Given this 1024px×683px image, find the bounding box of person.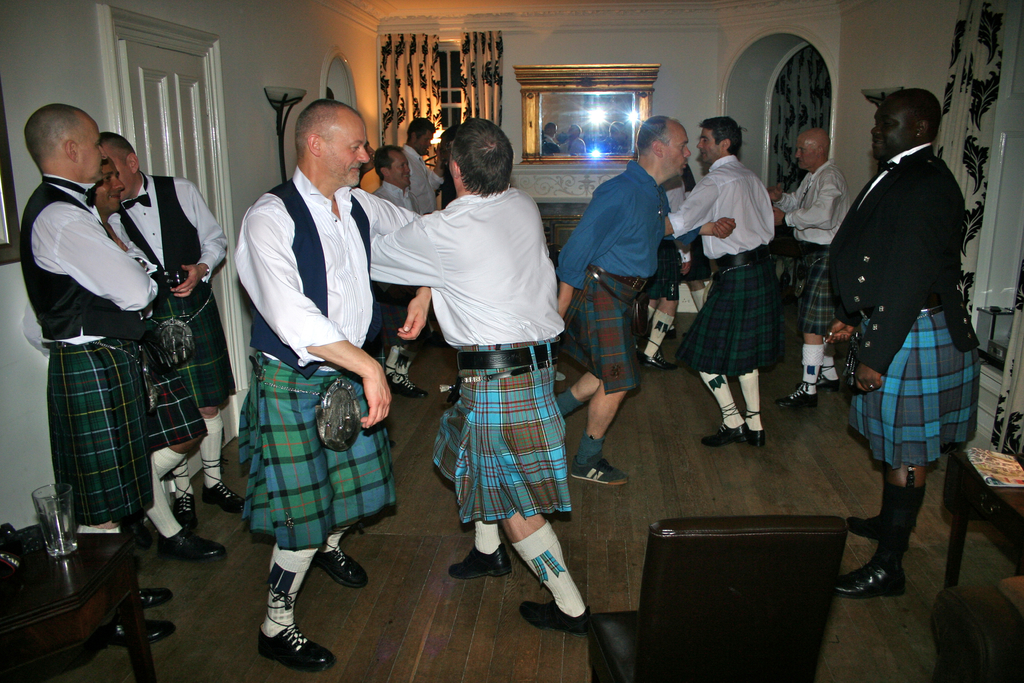
93 151 226 558.
